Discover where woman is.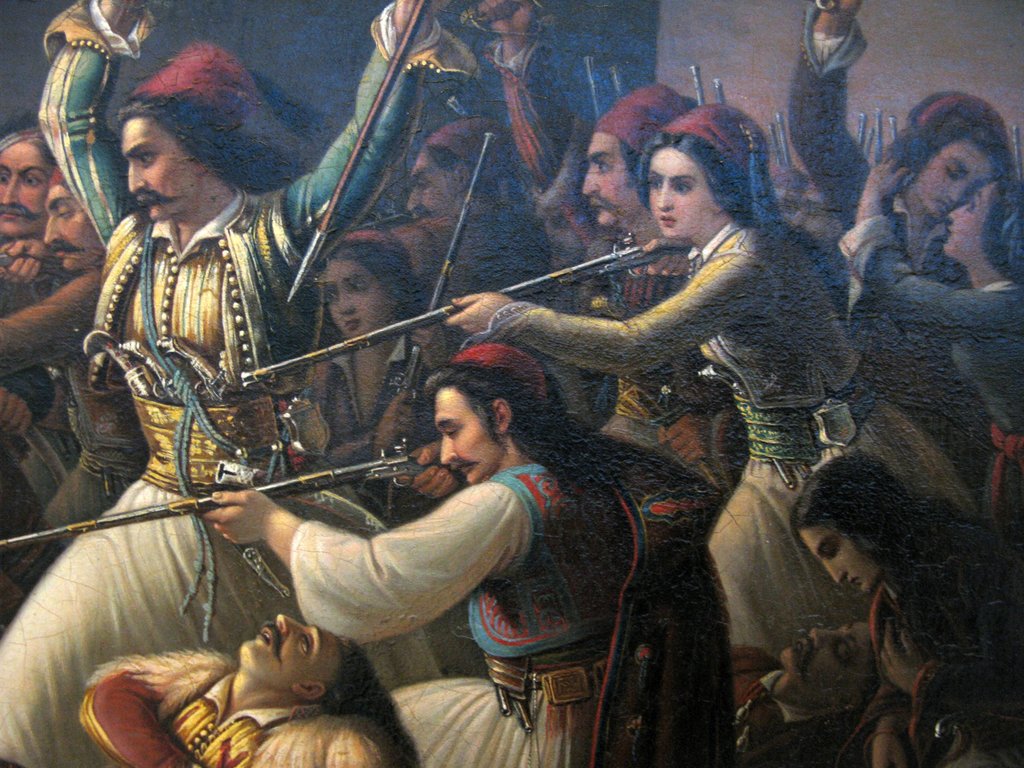
Discovered at rect(780, 444, 1023, 767).
